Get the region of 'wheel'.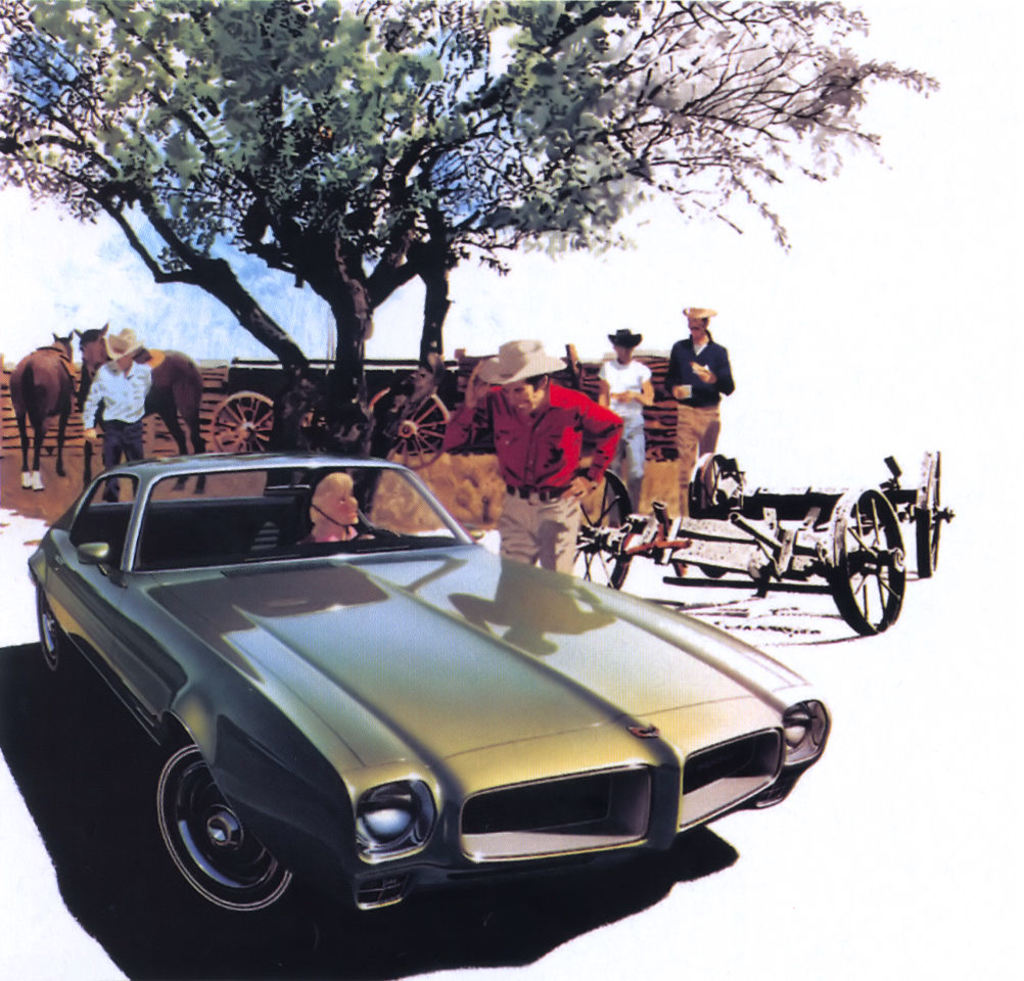
(356,531,405,544).
